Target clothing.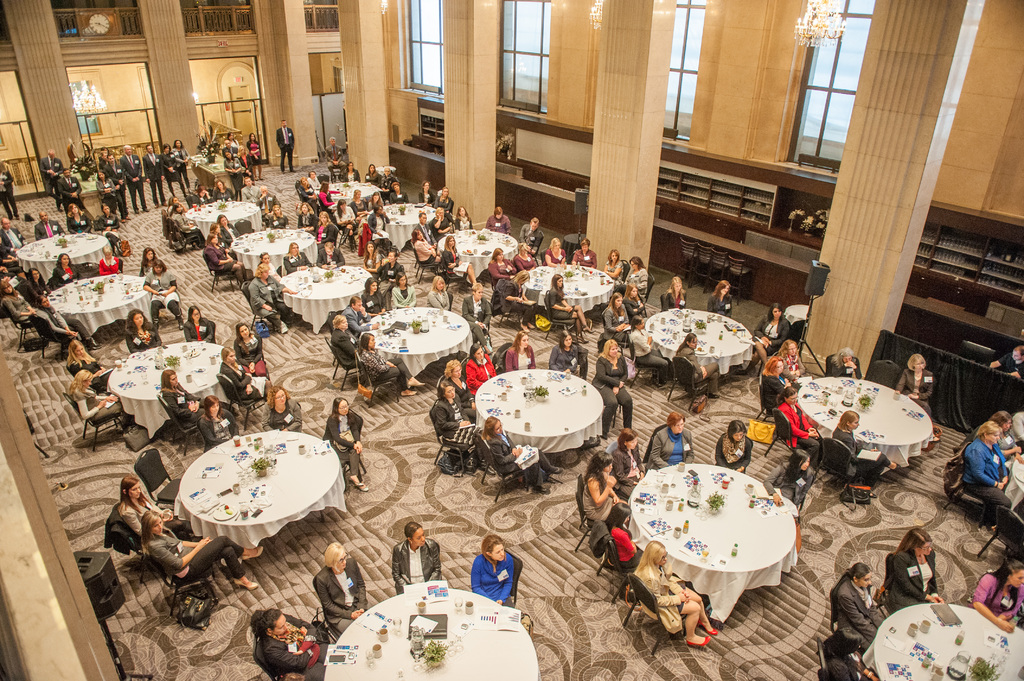
Target region: pyautogui.locateOnScreen(0, 168, 21, 220).
